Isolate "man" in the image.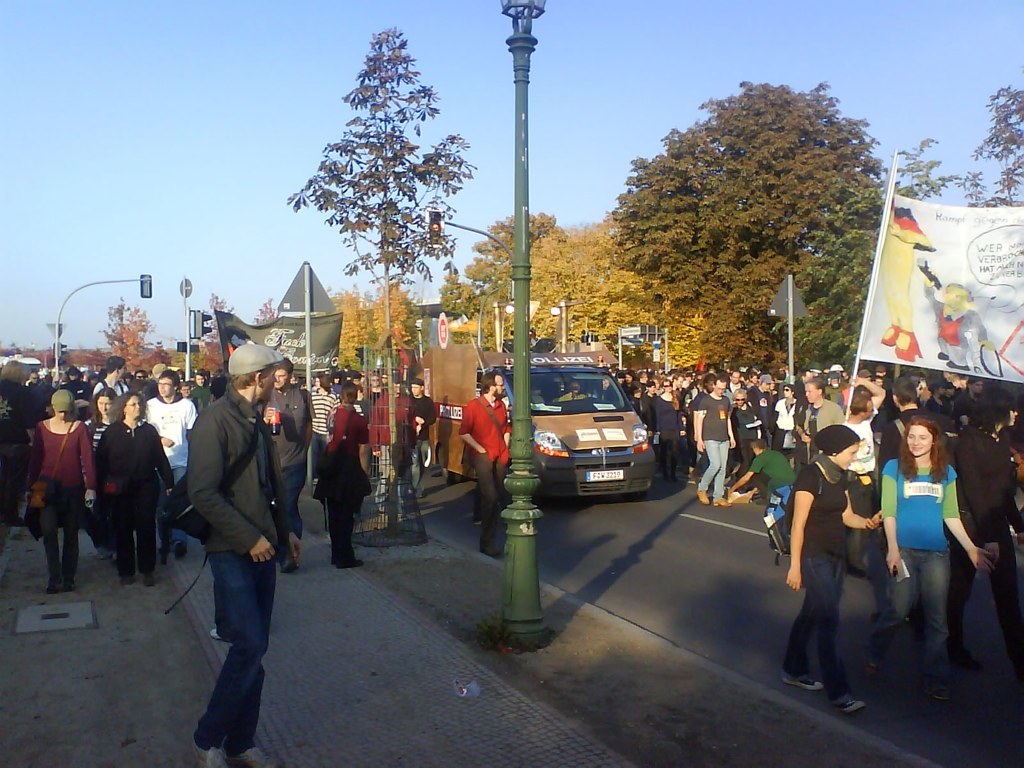
Isolated region: locate(693, 376, 738, 509).
